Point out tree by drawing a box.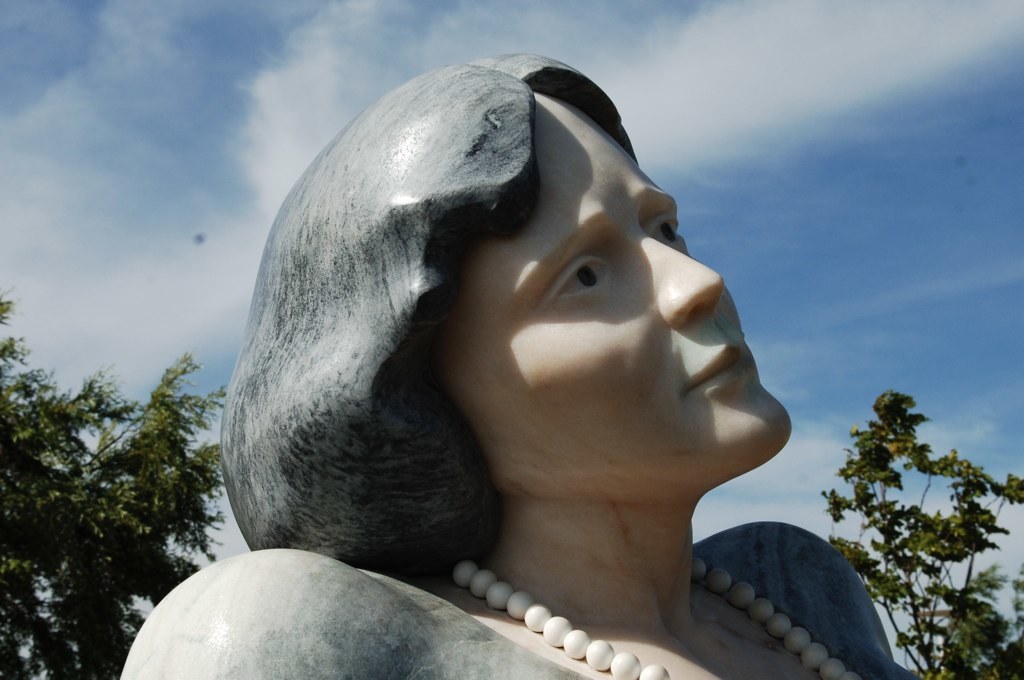
x1=814, y1=359, x2=1003, y2=662.
